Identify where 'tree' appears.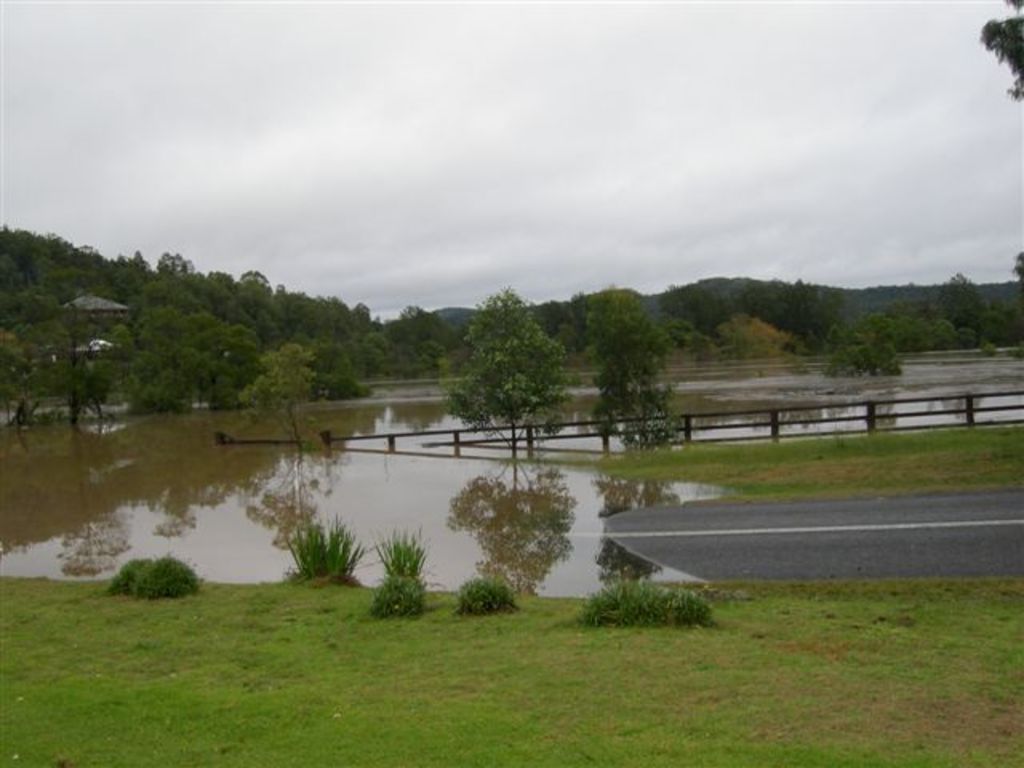
Appears at 77:352:117:411.
